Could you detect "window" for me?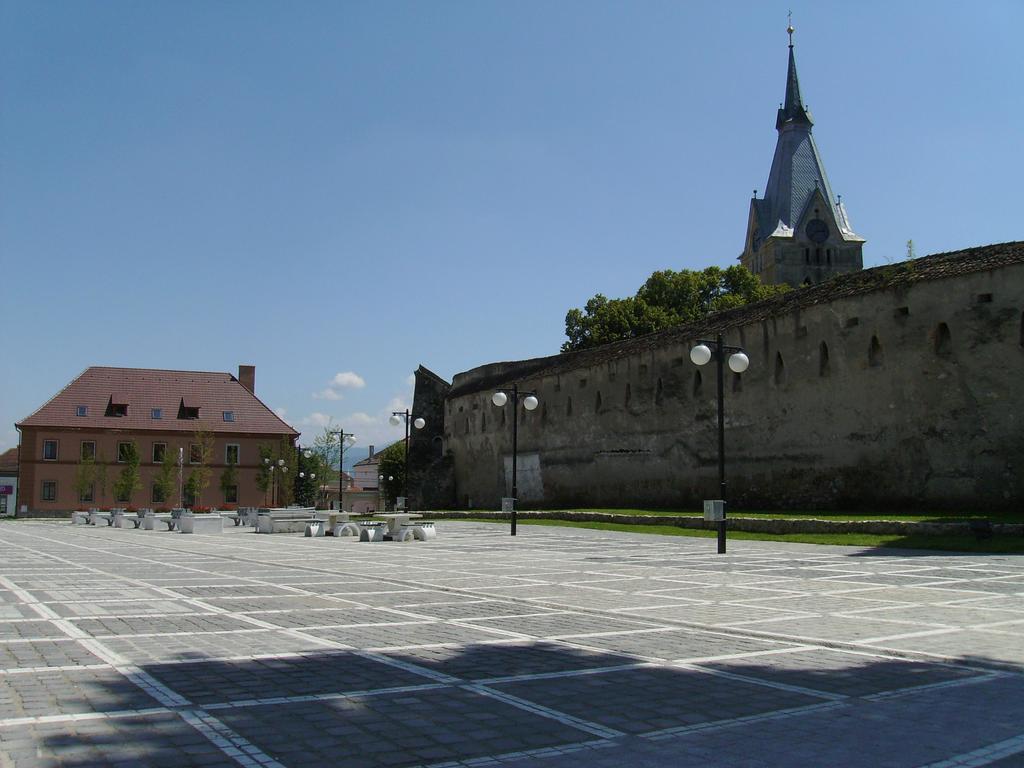
Detection result: (44, 482, 62, 500).
